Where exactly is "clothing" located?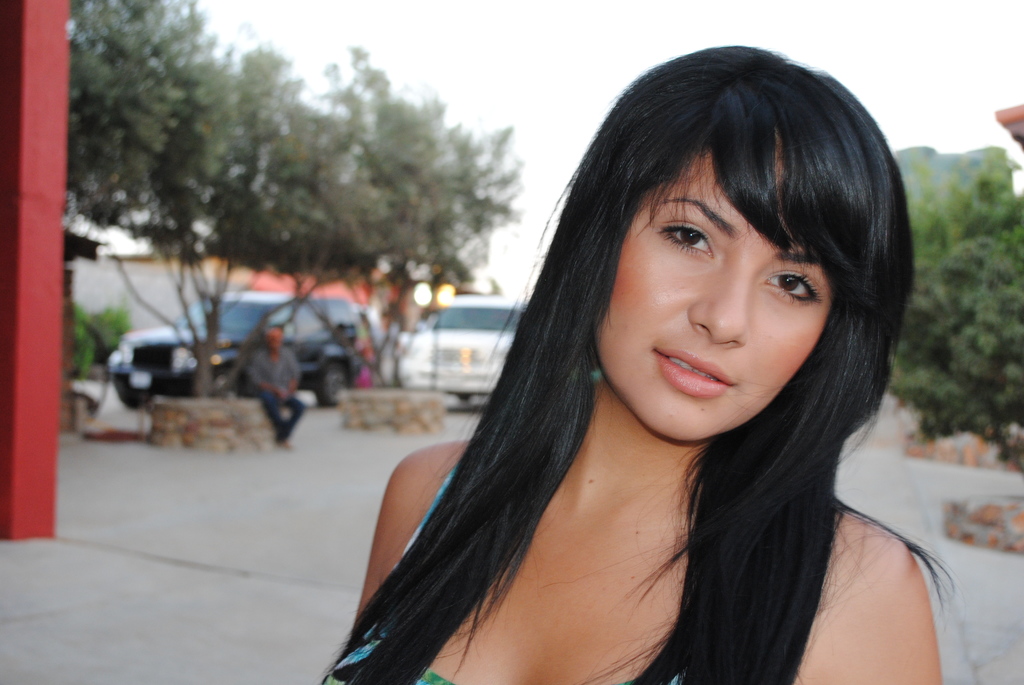
Its bounding box is (x1=323, y1=442, x2=765, y2=684).
